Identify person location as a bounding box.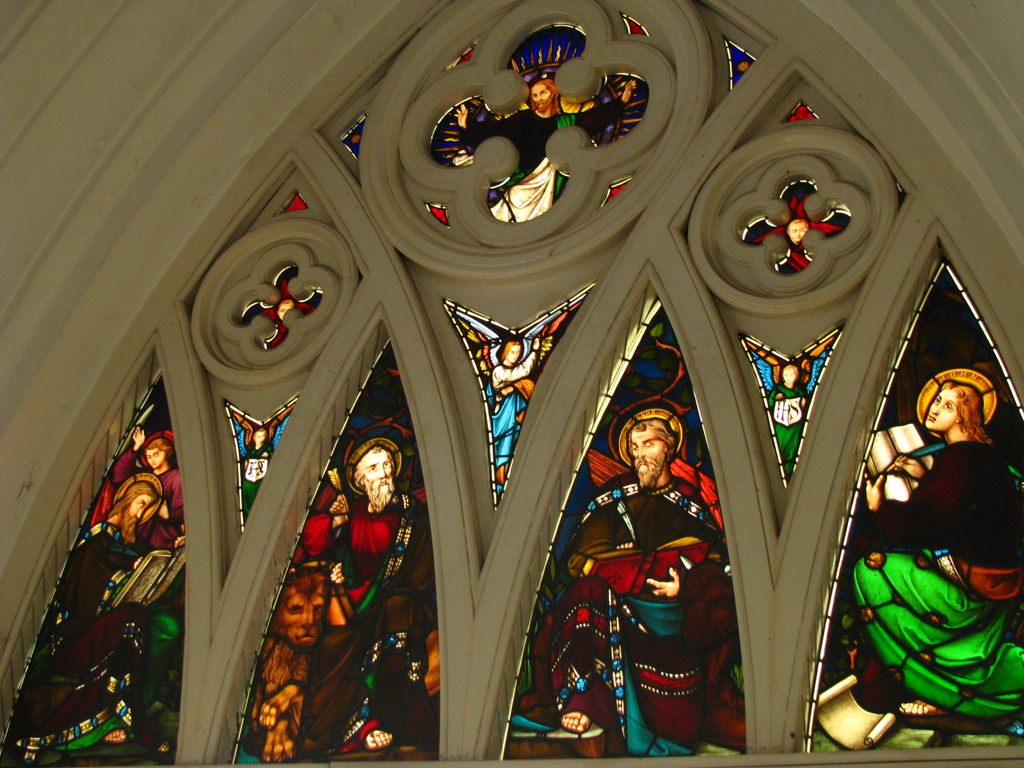
bbox=[4, 477, 188, 767].
